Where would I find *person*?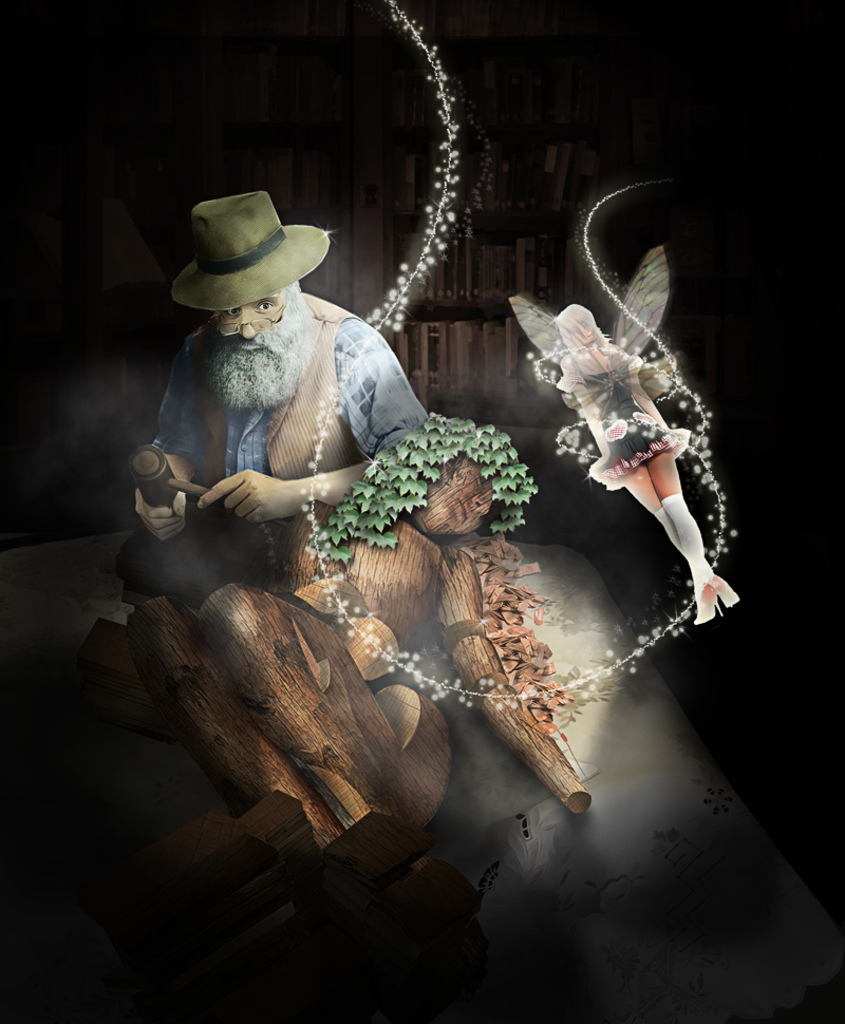
At [left=551, top=297, right=728, bottom=625].
